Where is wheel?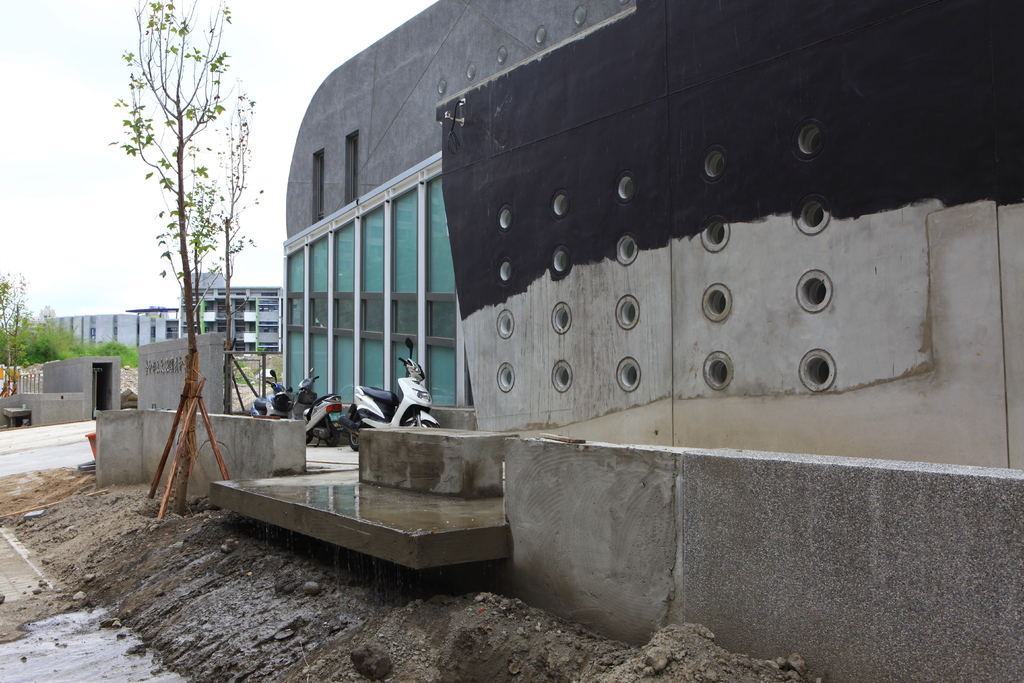
(left=301, top=429, right=314, bottom=443).
